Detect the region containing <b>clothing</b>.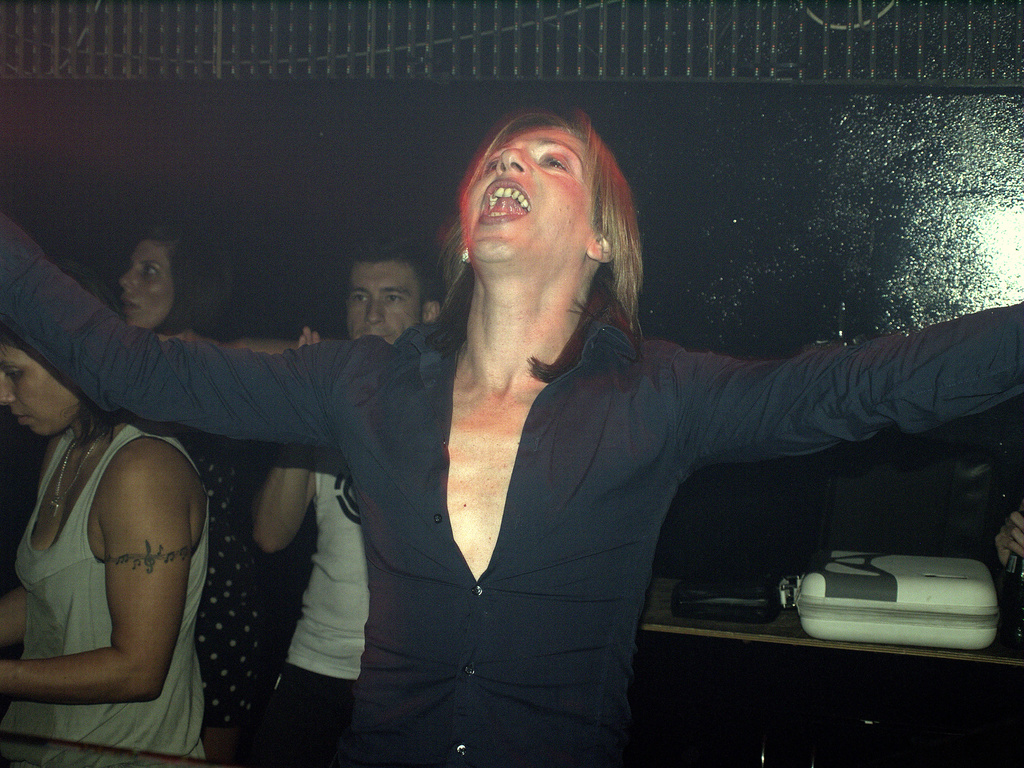
box(0, 214, 1023, 767).
